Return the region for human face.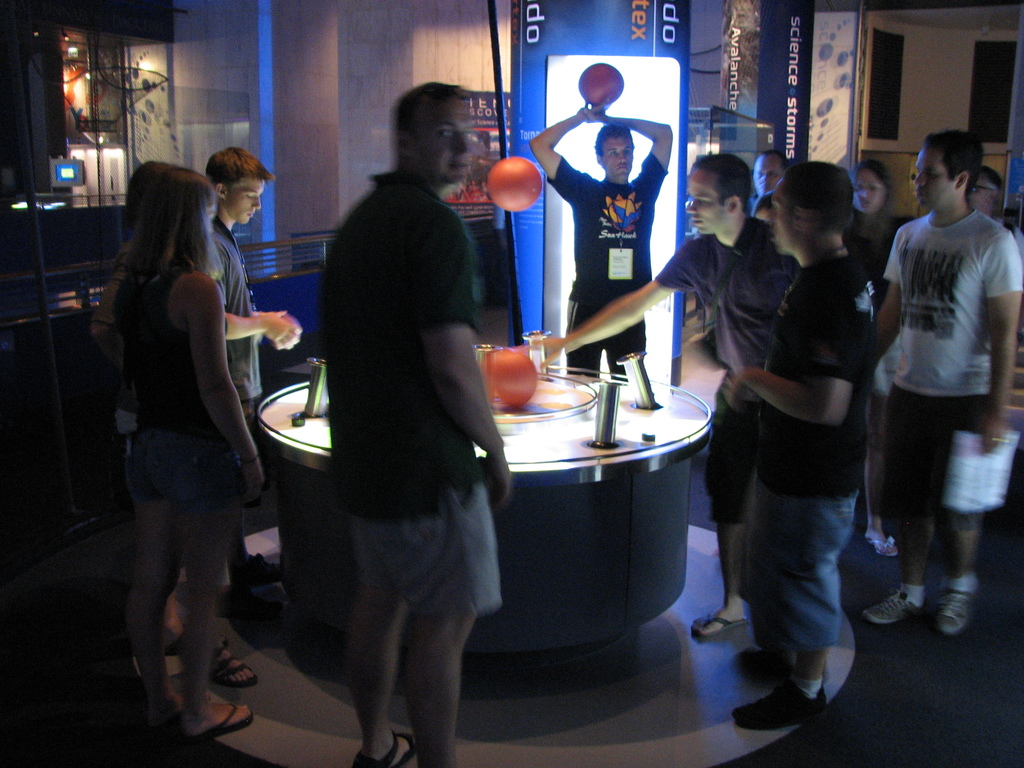
pyautogui.locateOnScreen(599, 136, 631, 182).
